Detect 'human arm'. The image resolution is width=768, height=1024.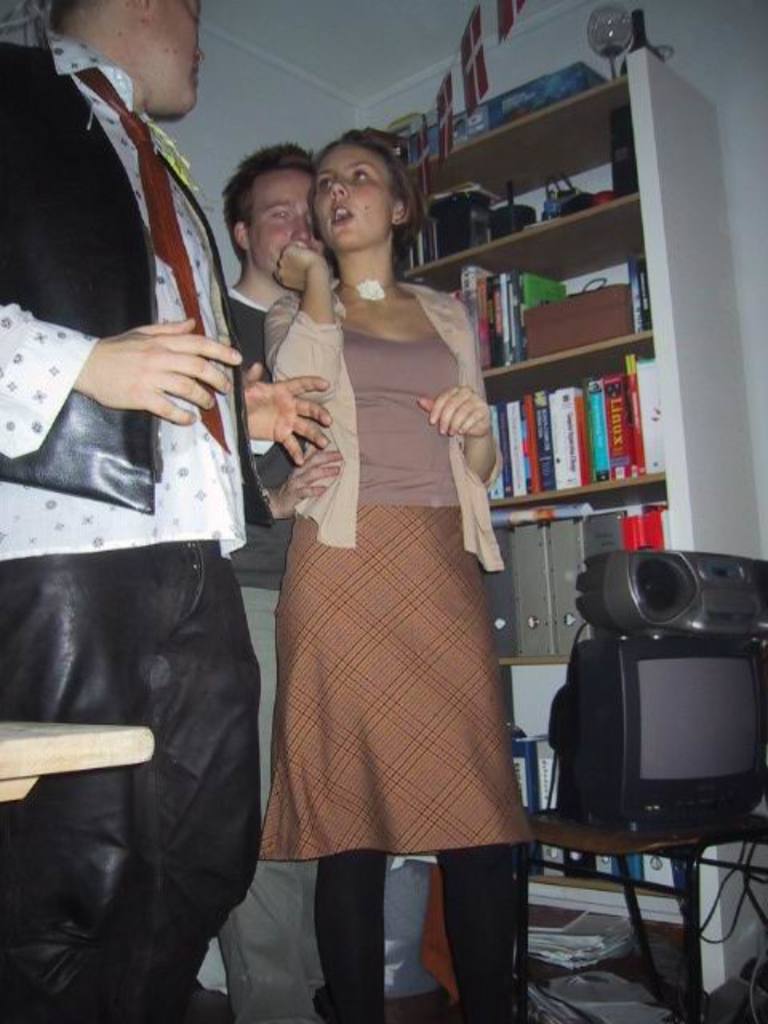
<bbox>0, 301, 250, 434</bbox>.
